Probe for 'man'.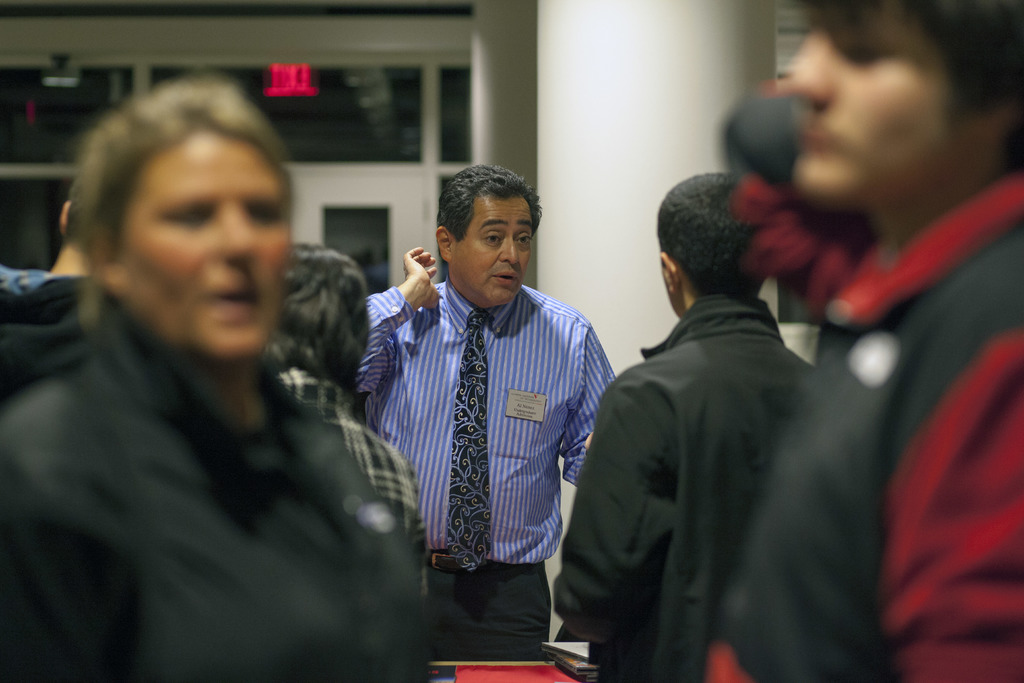
Probe result: (x1=698, y1=0, x2=1023, y2=682).
